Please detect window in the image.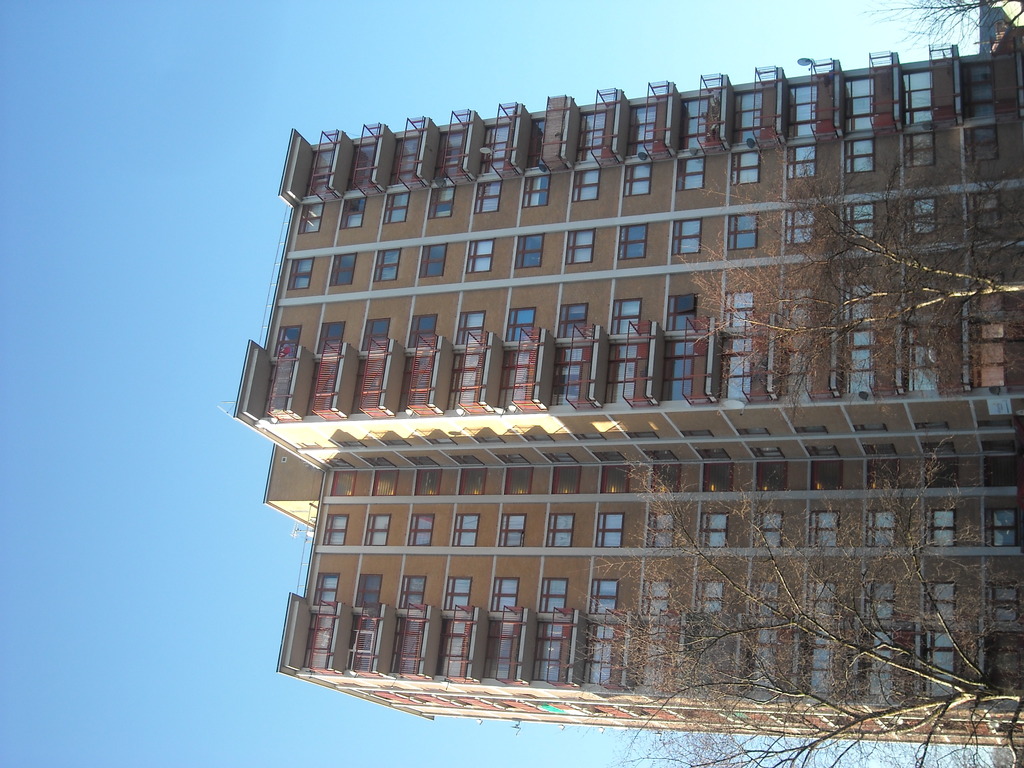
[407, 513, 433, 546].
